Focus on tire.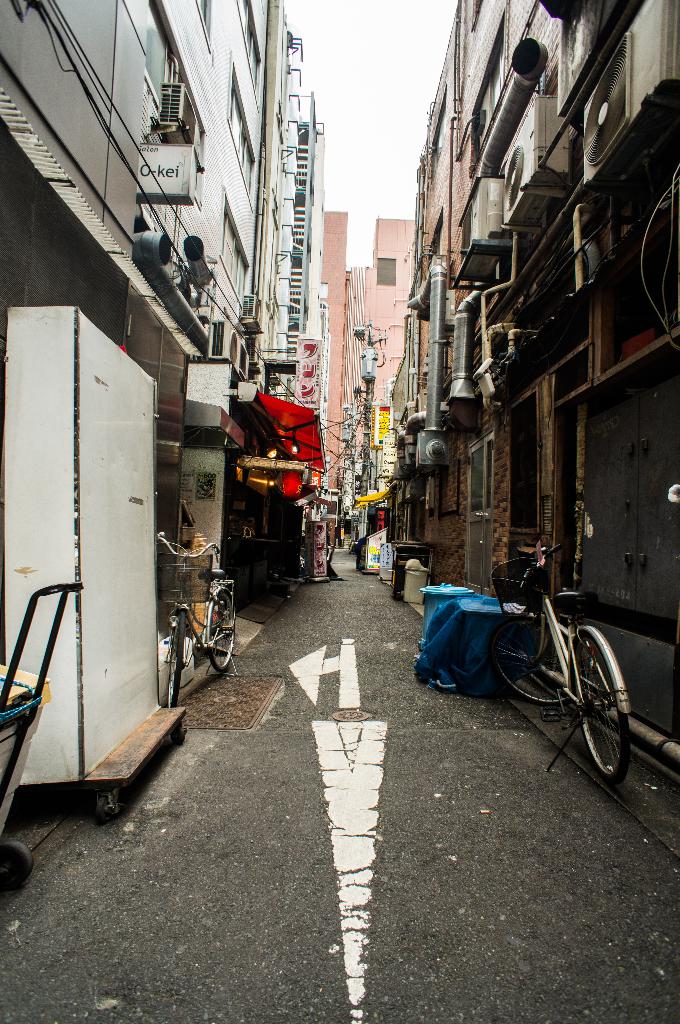
Focused at bbox=(166, 608, 184, 709).
